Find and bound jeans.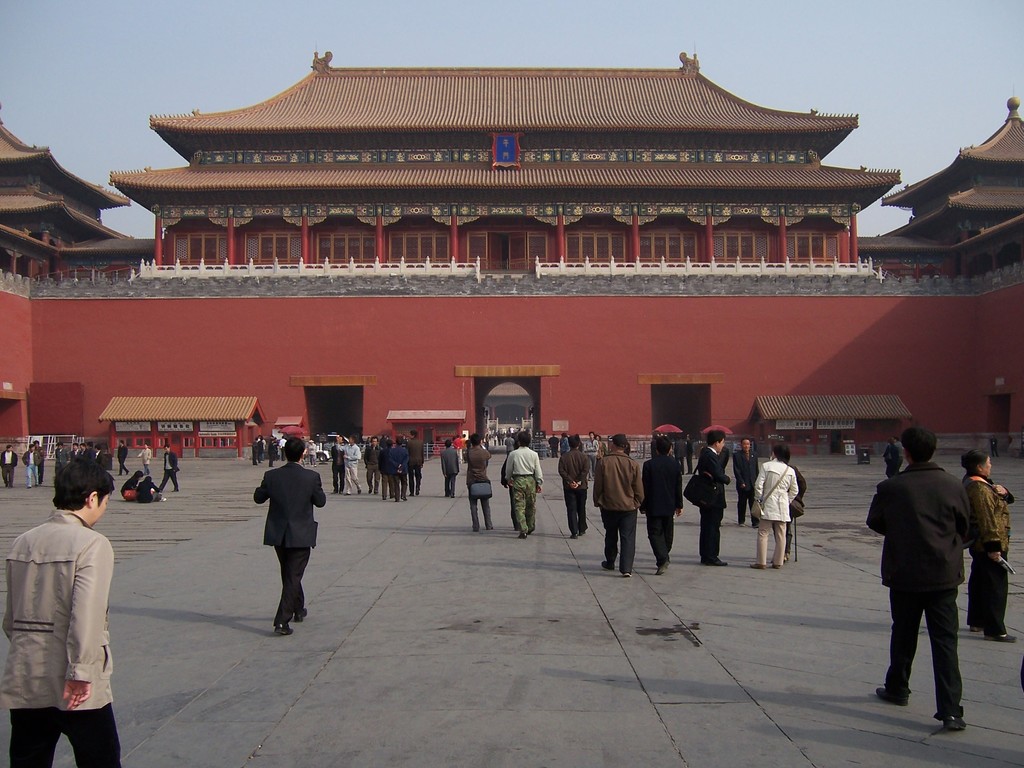
Bound: 330:470:346:492.
